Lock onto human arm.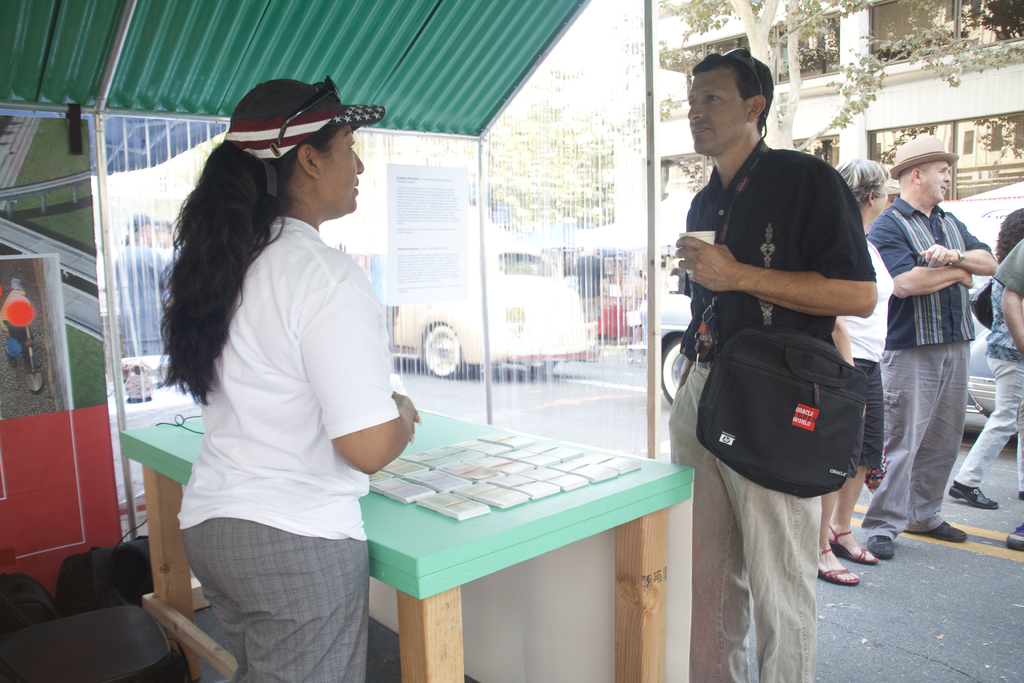
Locked: x1=826, y1=324, x2=854, y2=362.
